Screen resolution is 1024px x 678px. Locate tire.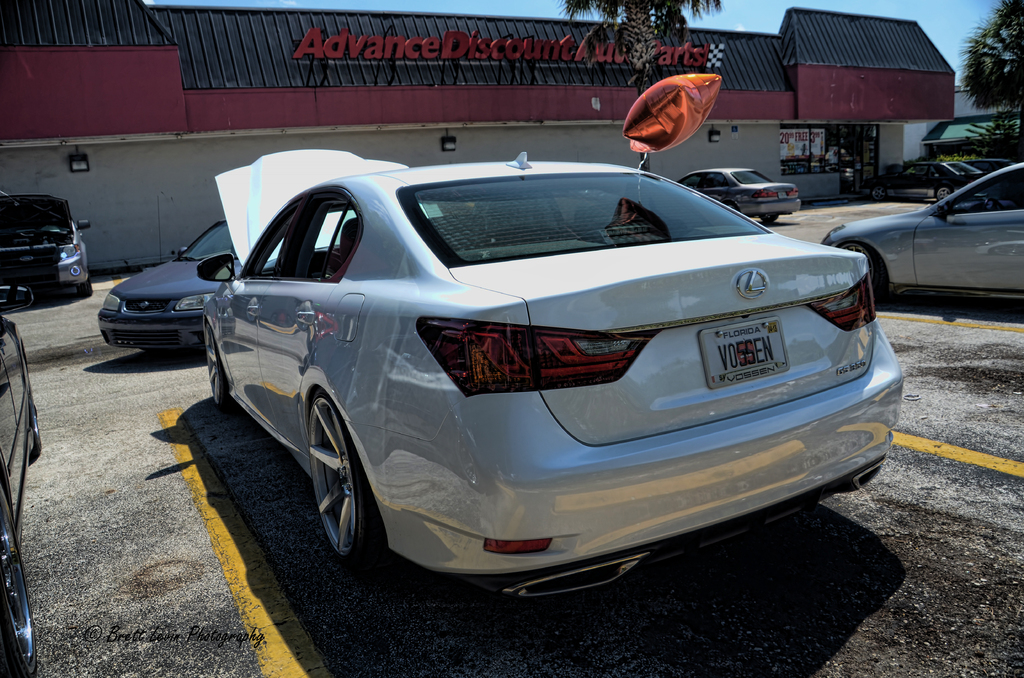
<box>838,241,888,299</box>.
